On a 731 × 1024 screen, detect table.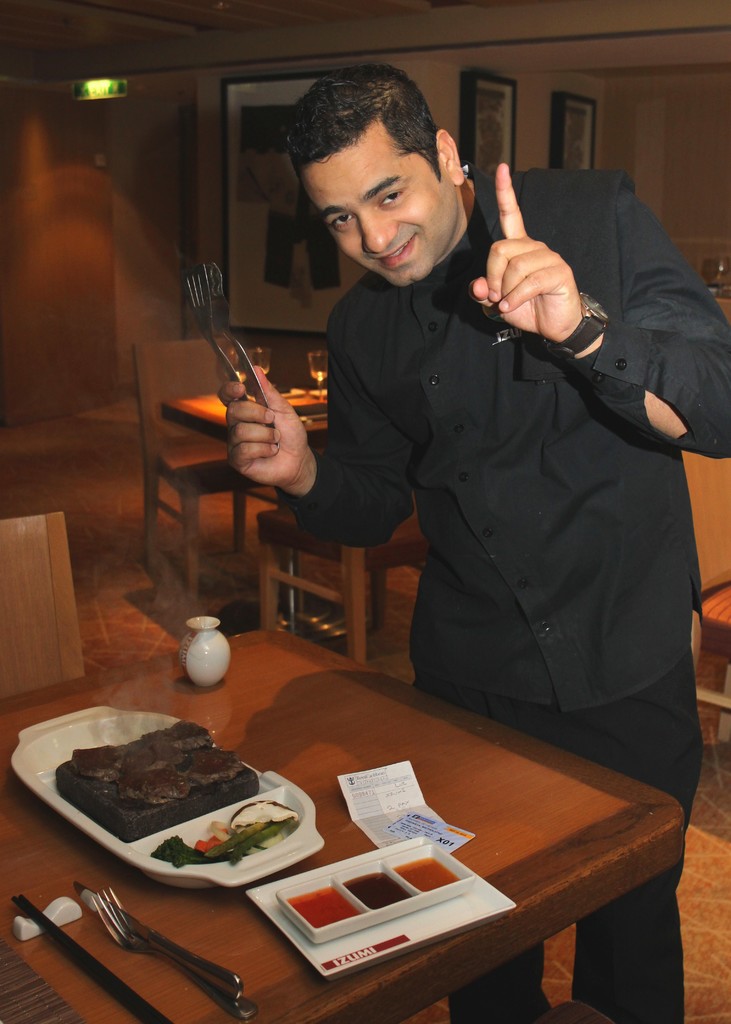
(x1=155, y1=371, x2=339, y2=628).
